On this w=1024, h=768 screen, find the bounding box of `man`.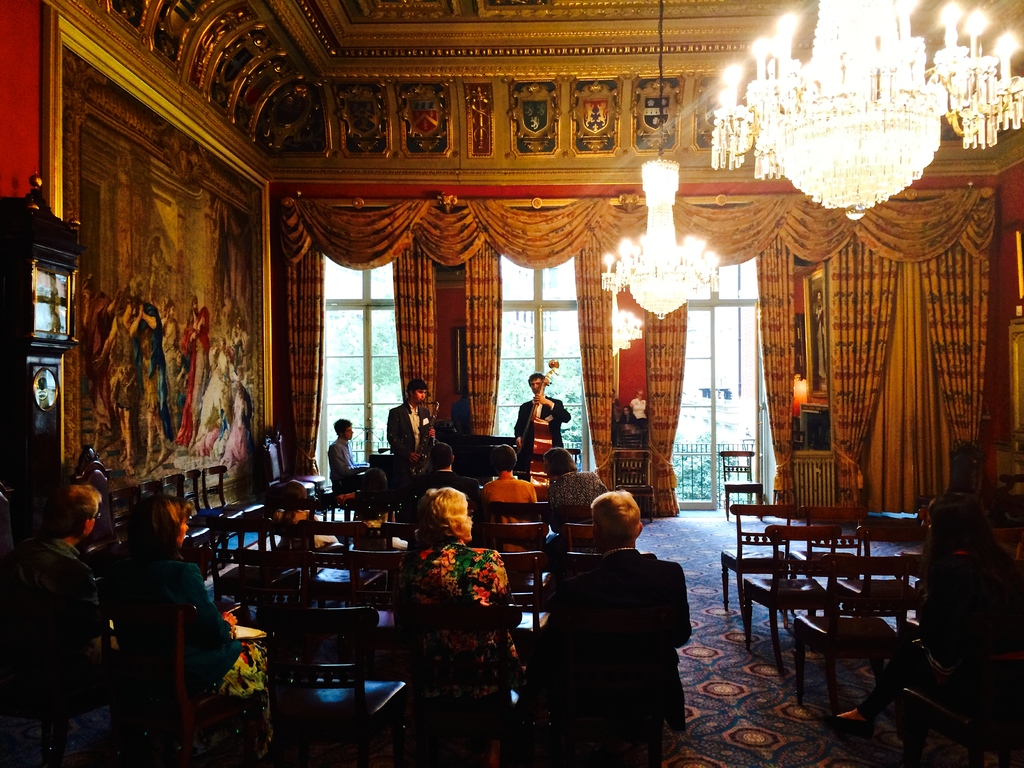
Bounding box: bbox=(385, 381, 434, 464).
